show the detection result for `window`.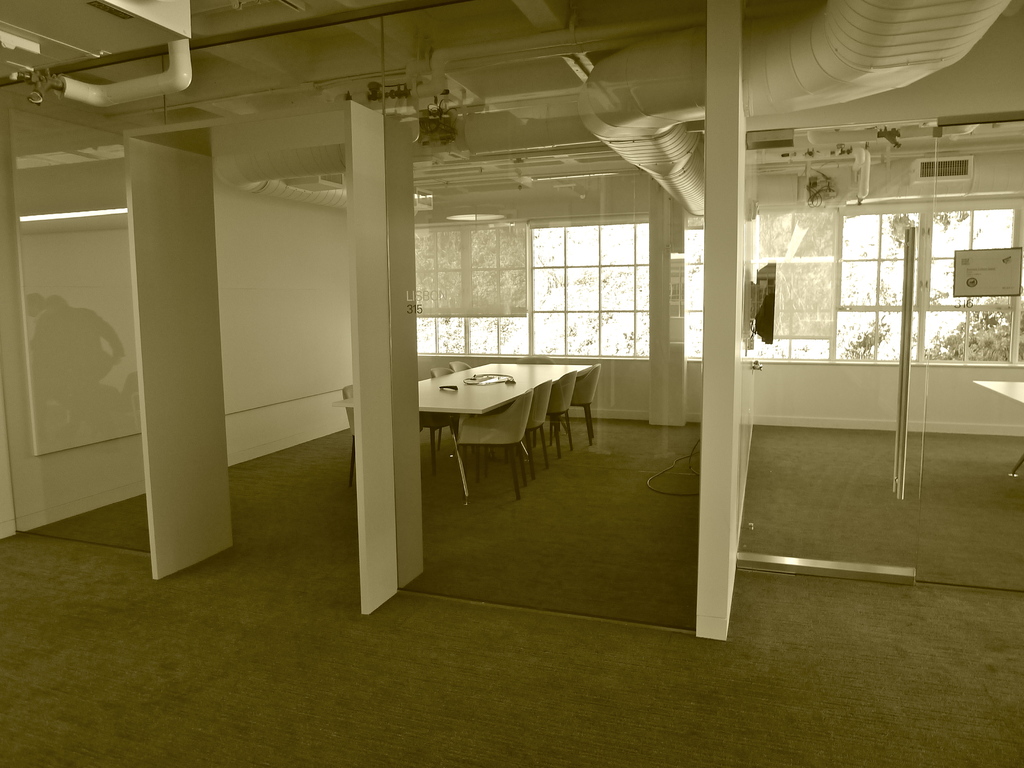
box=[417, 213, 653, 362].
